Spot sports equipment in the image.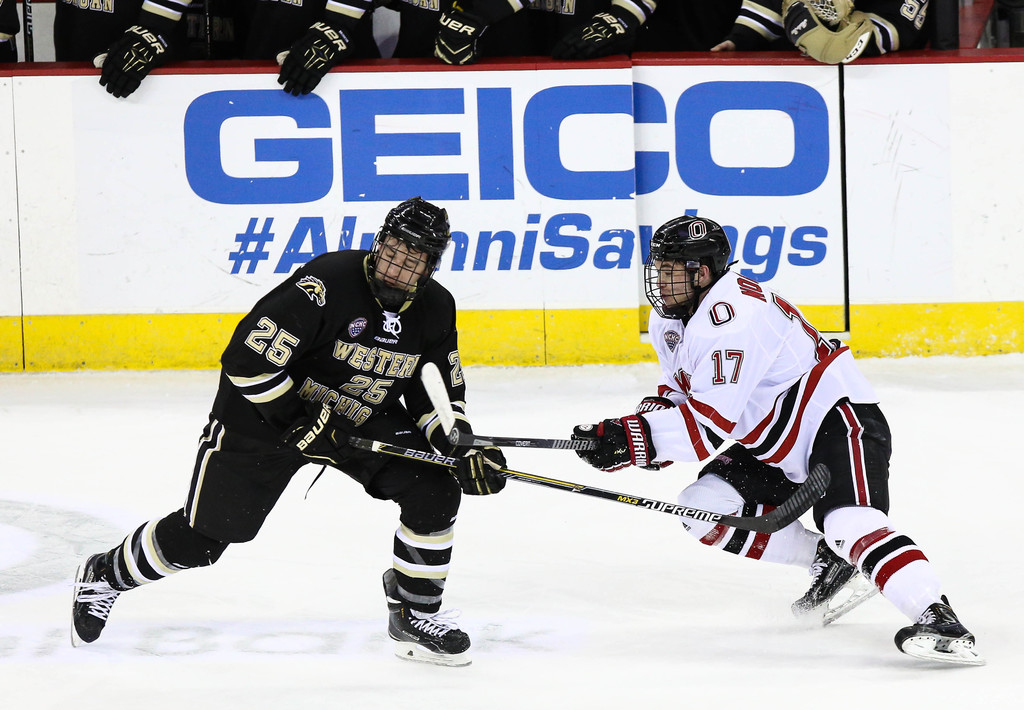
sports equipment found at (98, 28, 173, 98).
